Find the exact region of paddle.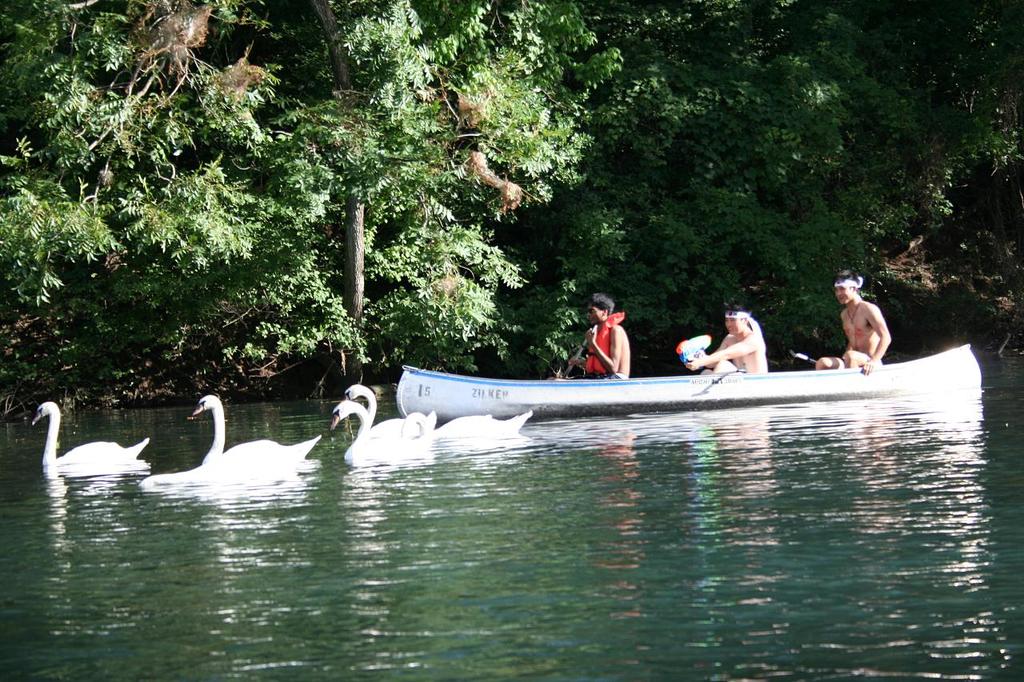
Exact region: BBox(561, 321, 597, 378).
